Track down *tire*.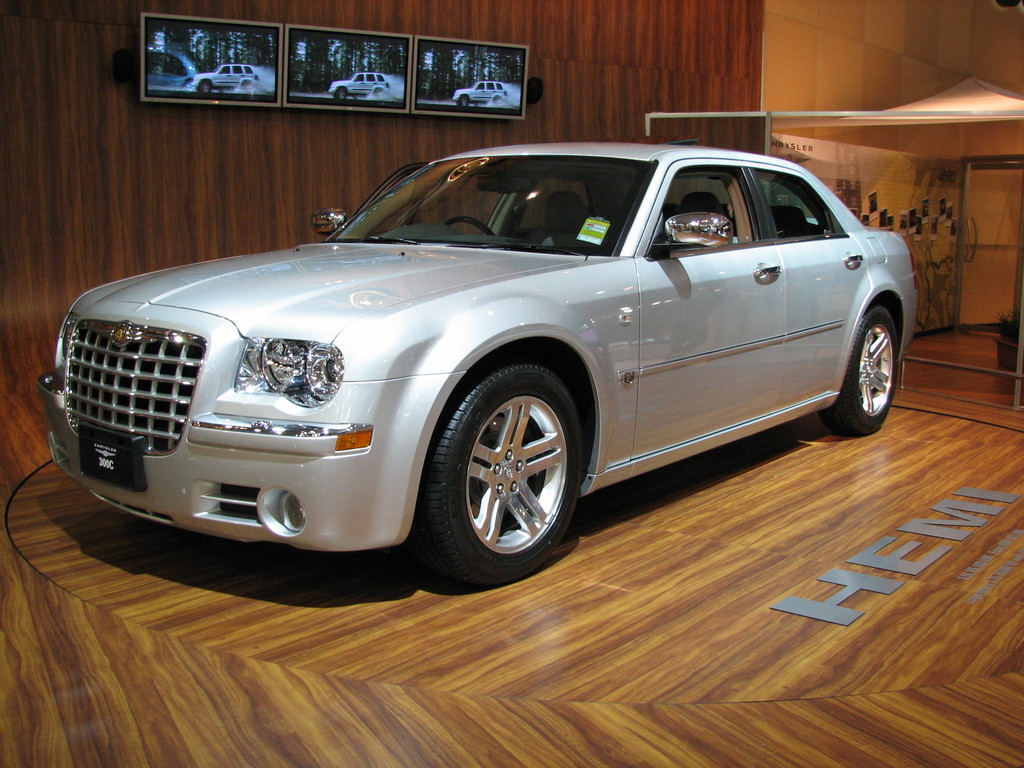
Tracked to (left=420, top=364, right=579, bottom=591).
